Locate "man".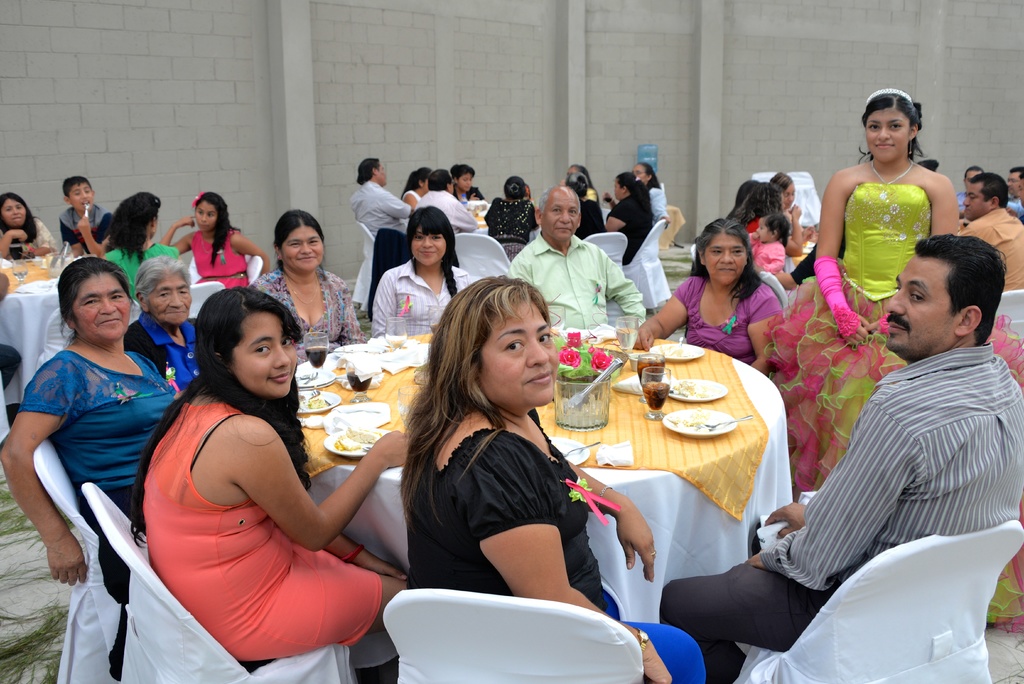
Bounding box: <region>355, 158, 416, 233</region>.
